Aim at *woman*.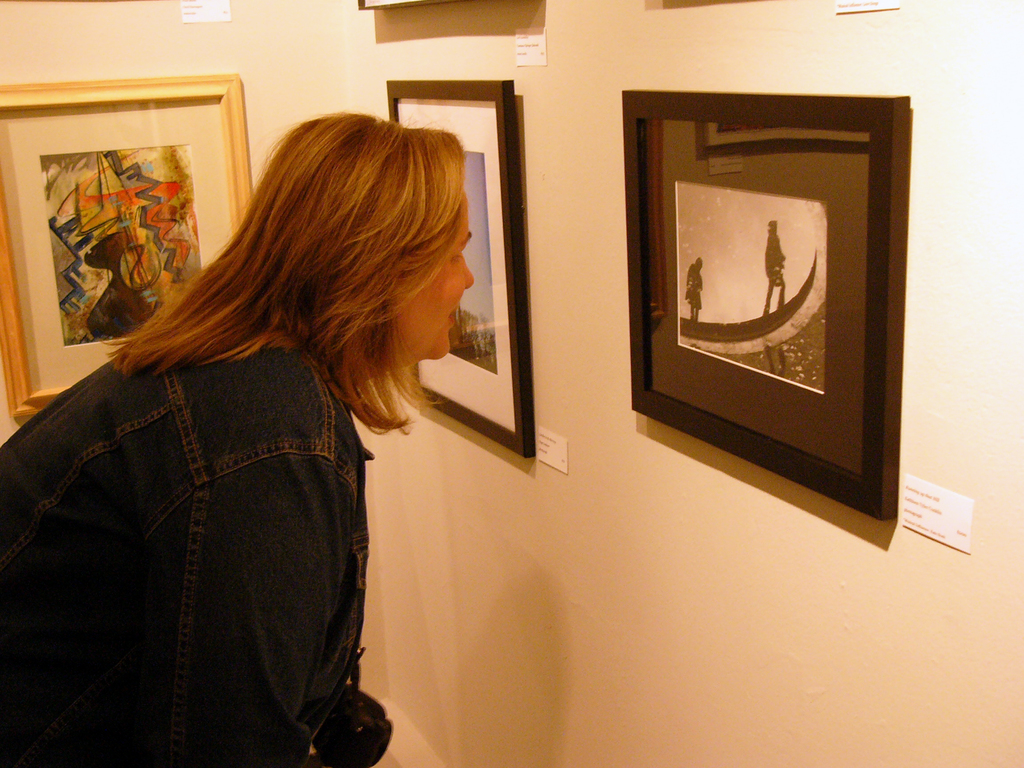
Aimed at 684/255/701/316.
